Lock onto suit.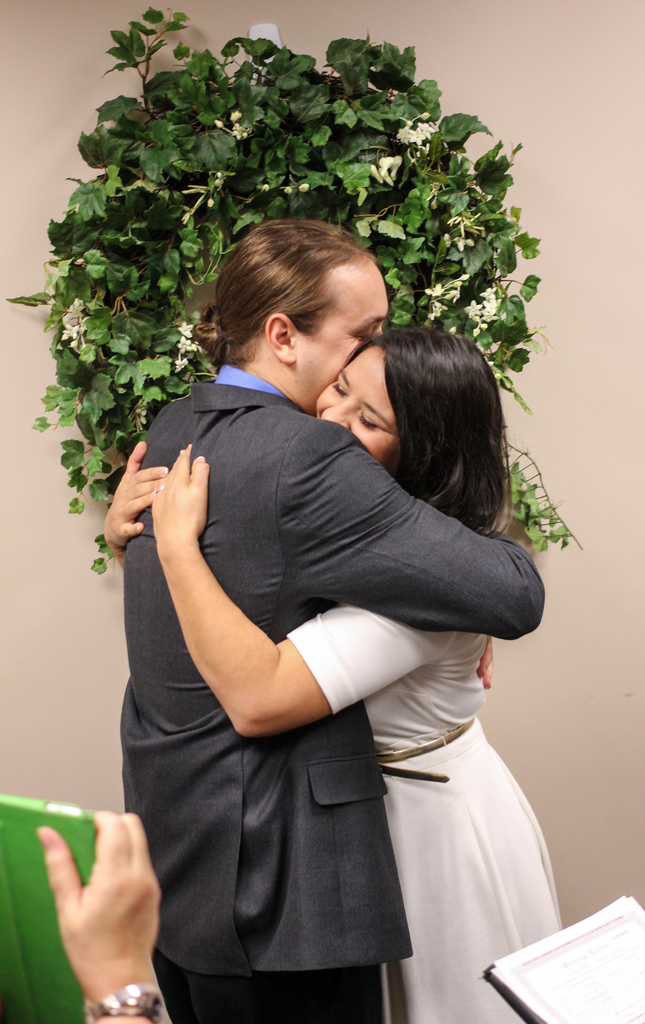
Locked: (x1=122, y1=273, x2=532, y2=1010).
